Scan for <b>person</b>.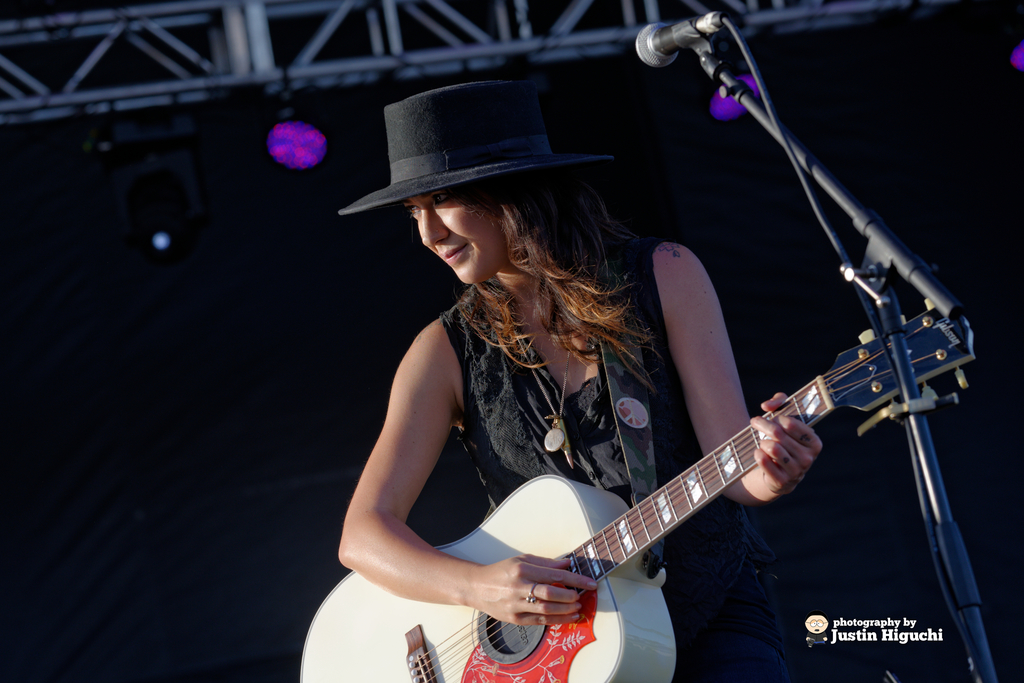
Scan result: bbox=(360, 72, 948, 671).
